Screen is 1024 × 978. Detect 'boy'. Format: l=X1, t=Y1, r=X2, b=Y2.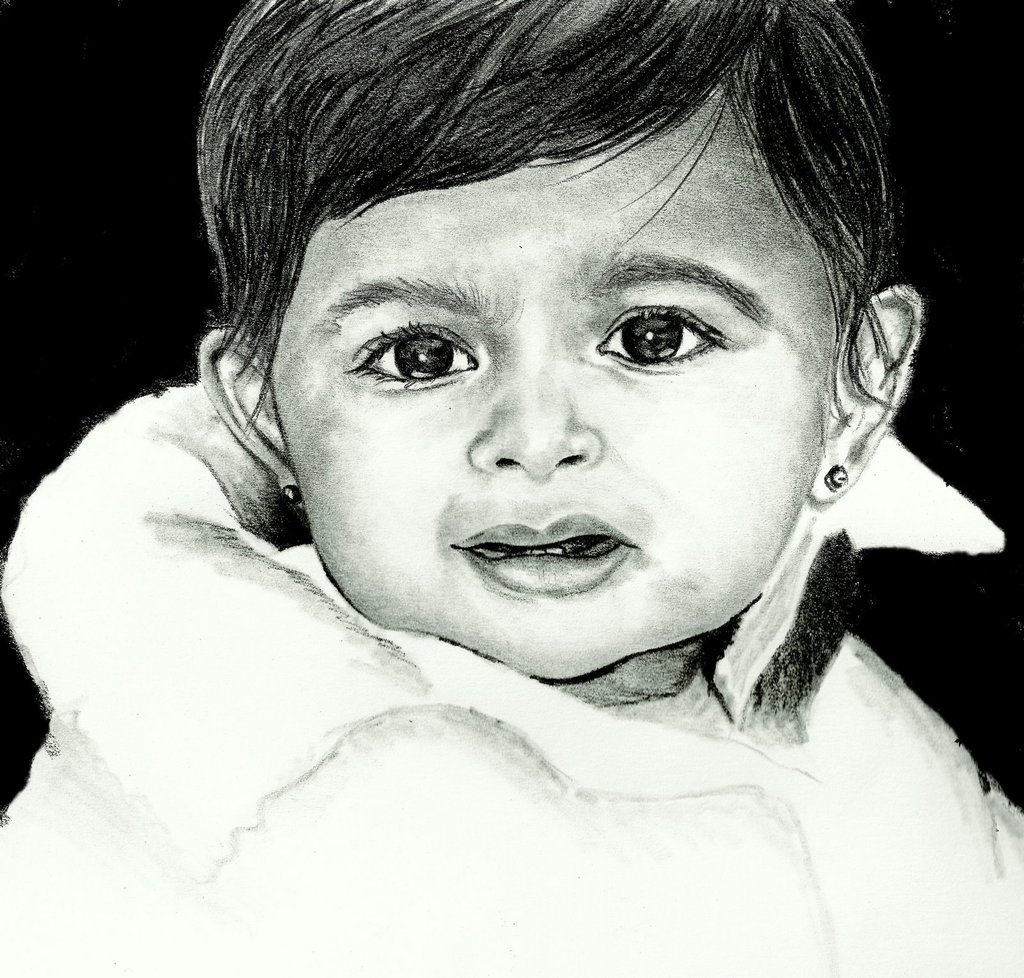
l=0, t=0, r=1023, b=974.
